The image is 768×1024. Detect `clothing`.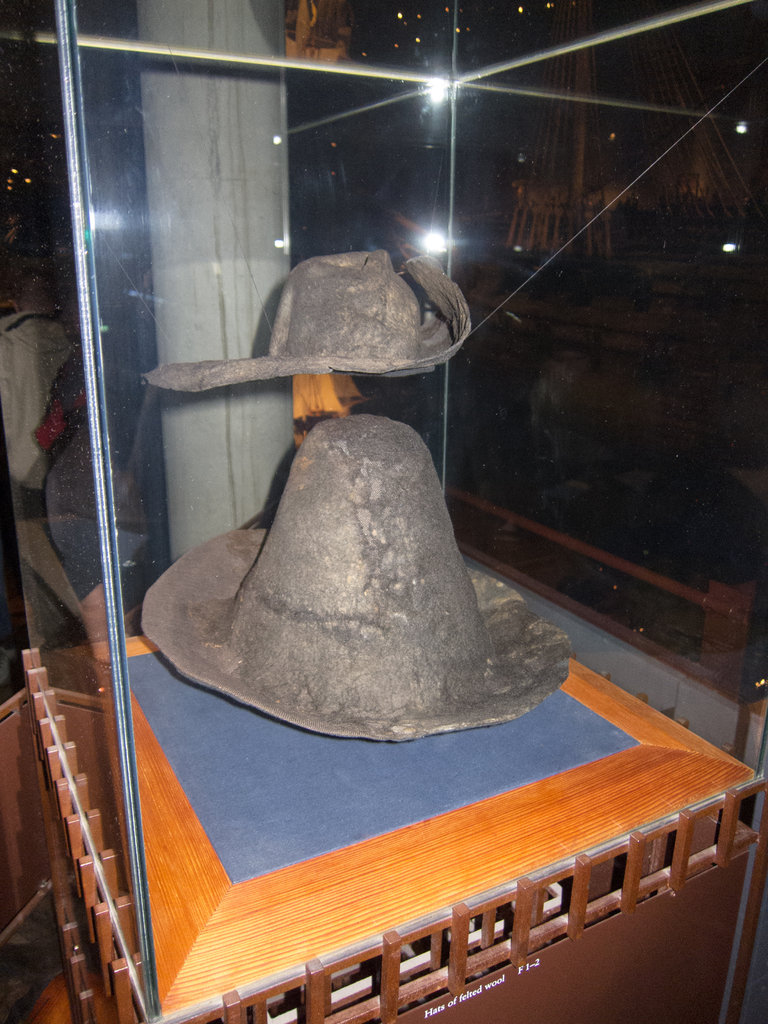
Detection: [x1=0, y1=309, x2=74, y2=527].
